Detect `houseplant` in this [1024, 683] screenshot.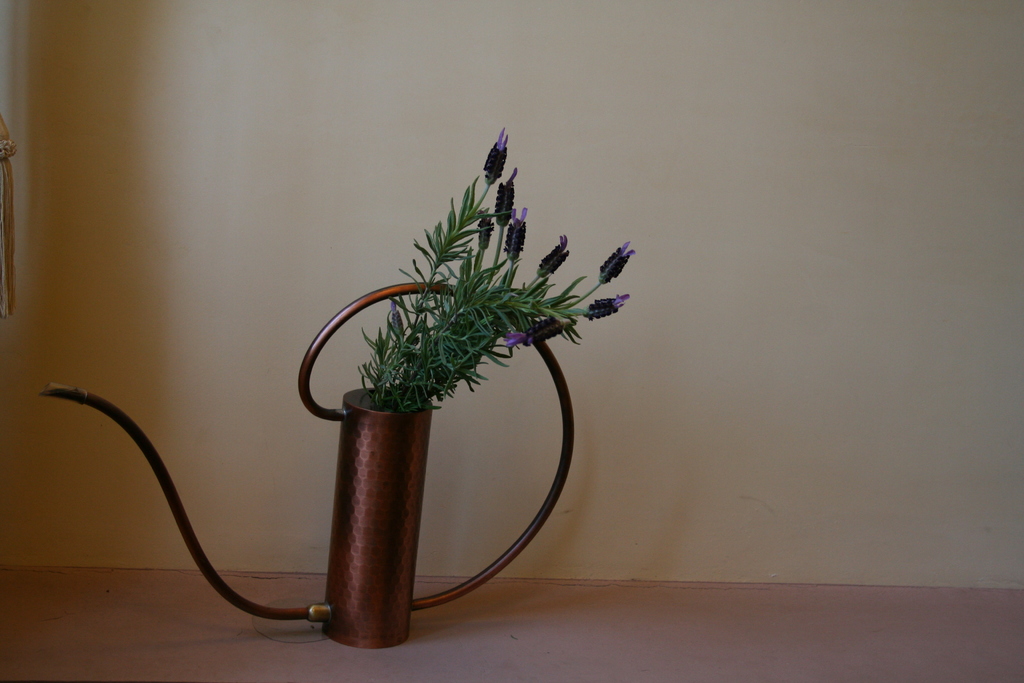
Detection: 43,128,636,649.
